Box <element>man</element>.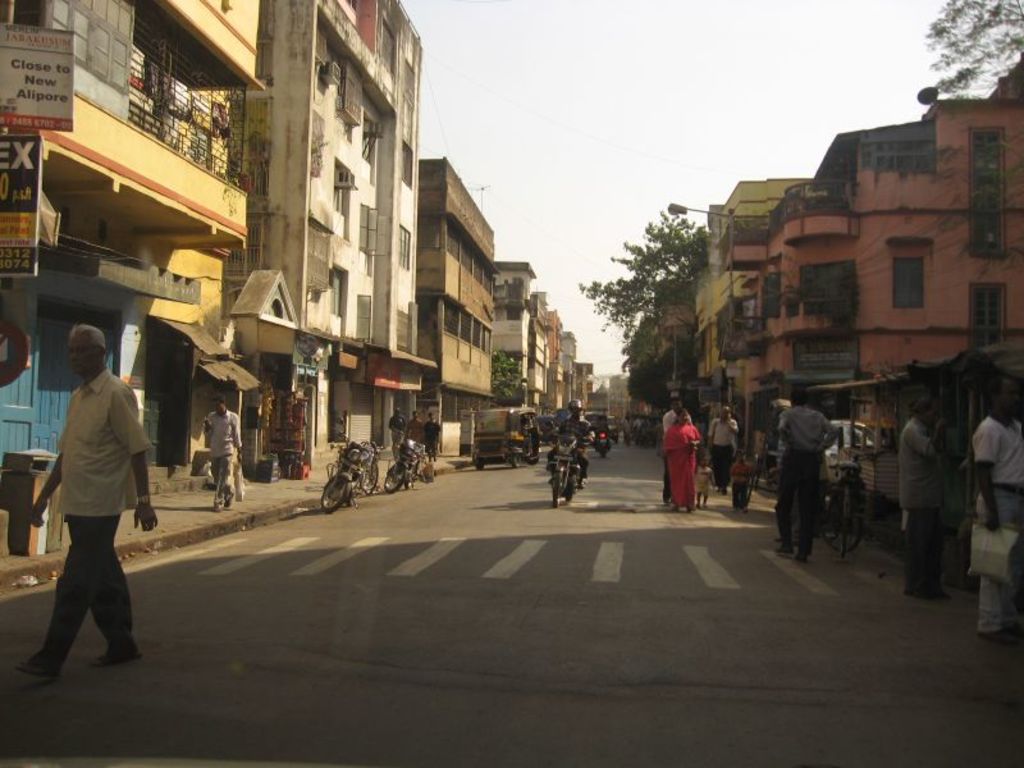
crop(663, 397, 691, 500).
